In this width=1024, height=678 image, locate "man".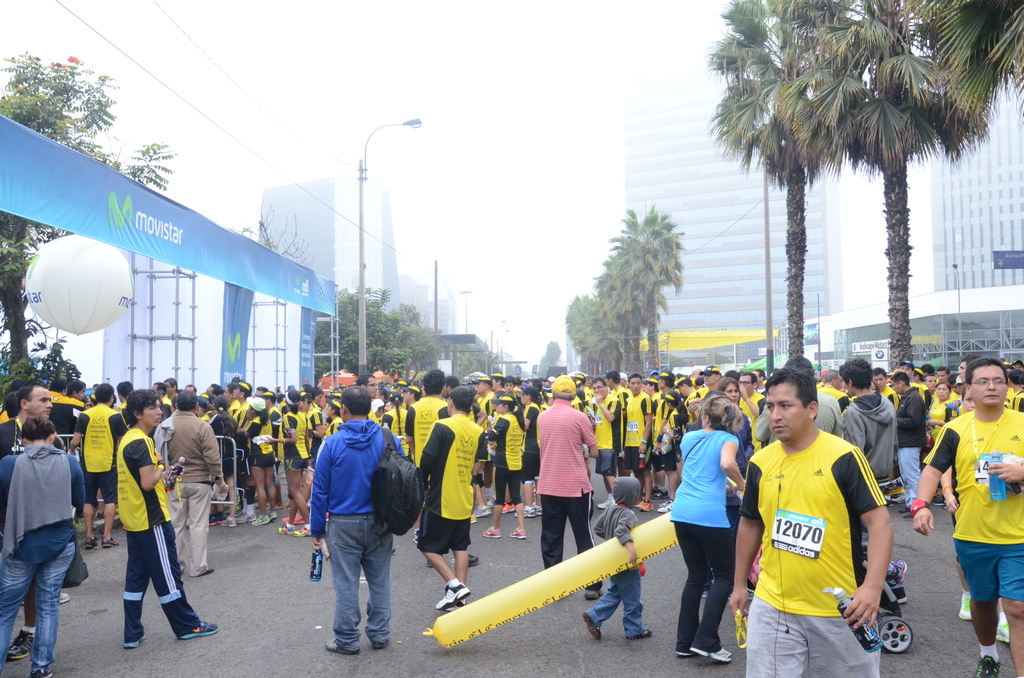
Bounding box: select_region(69, 380, 130, 551).
